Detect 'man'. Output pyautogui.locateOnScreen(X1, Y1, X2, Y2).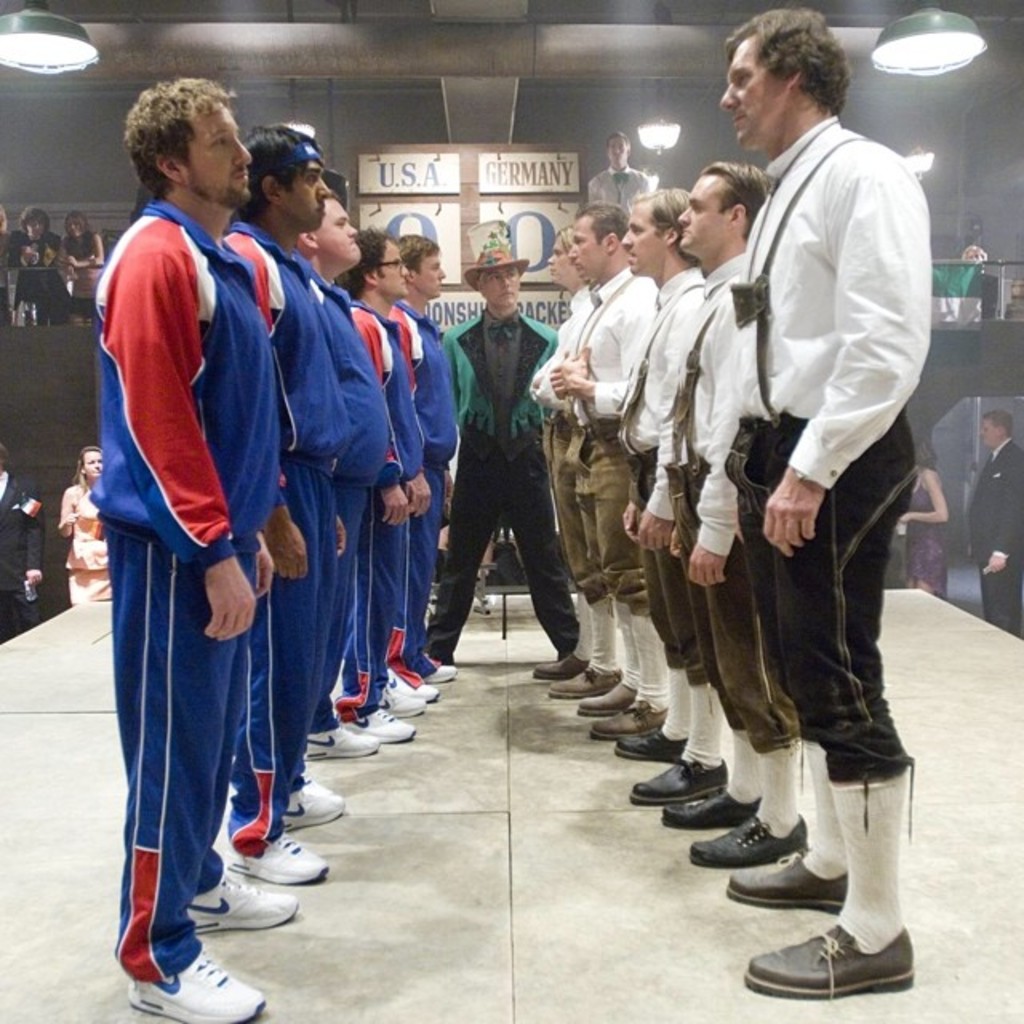
pyautogui.locateOnScreen(584, 130, 669, 213).
